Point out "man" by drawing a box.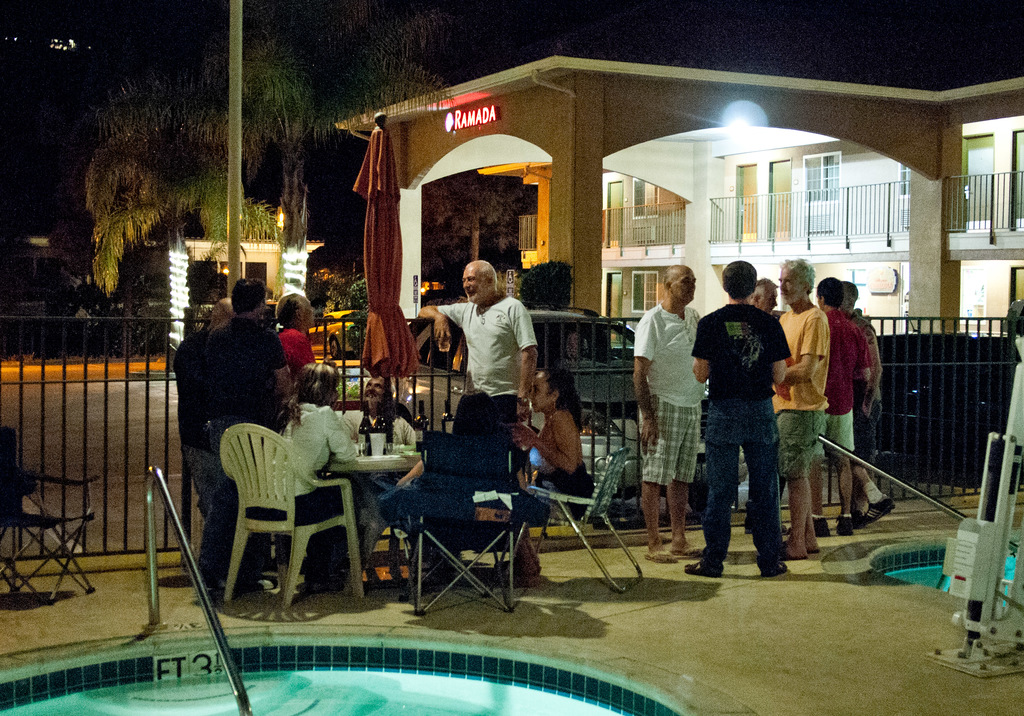
pyautogui.locateOnScreen(419, 257, 538, 431).
